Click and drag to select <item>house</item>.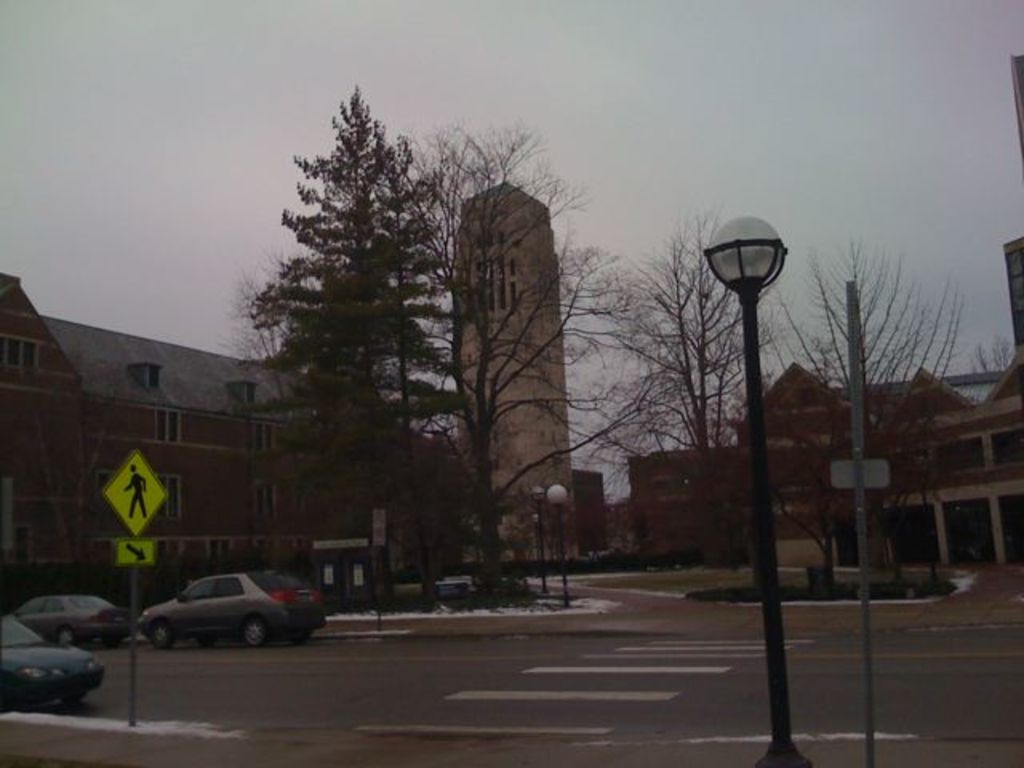
Selection: l=384, t=413, r=478, b=586.
